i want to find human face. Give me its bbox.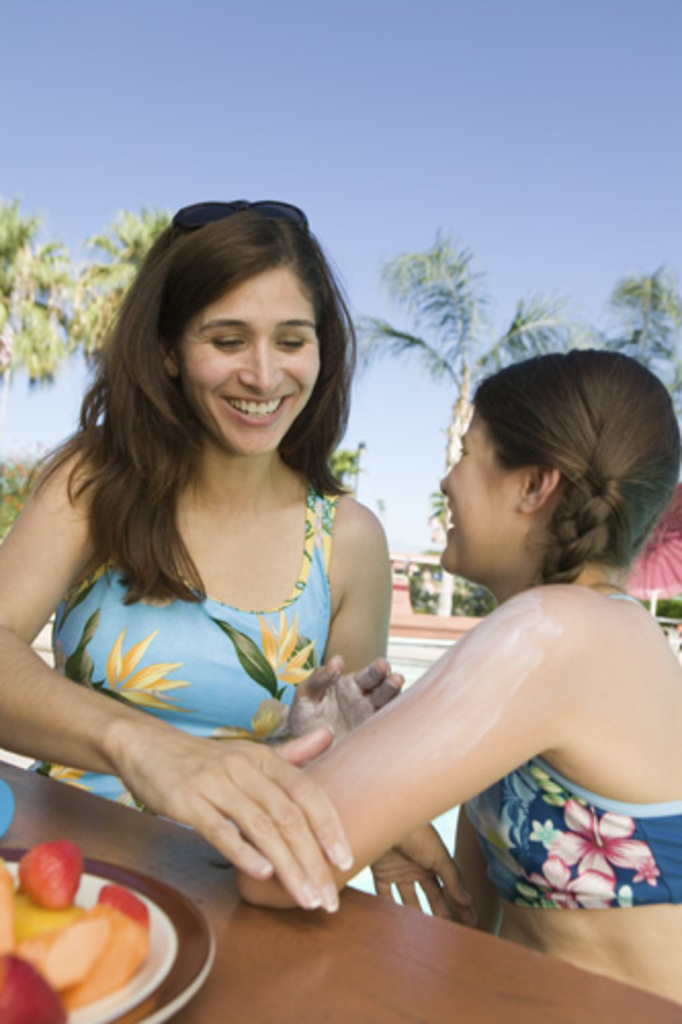
434,420,516,573.
